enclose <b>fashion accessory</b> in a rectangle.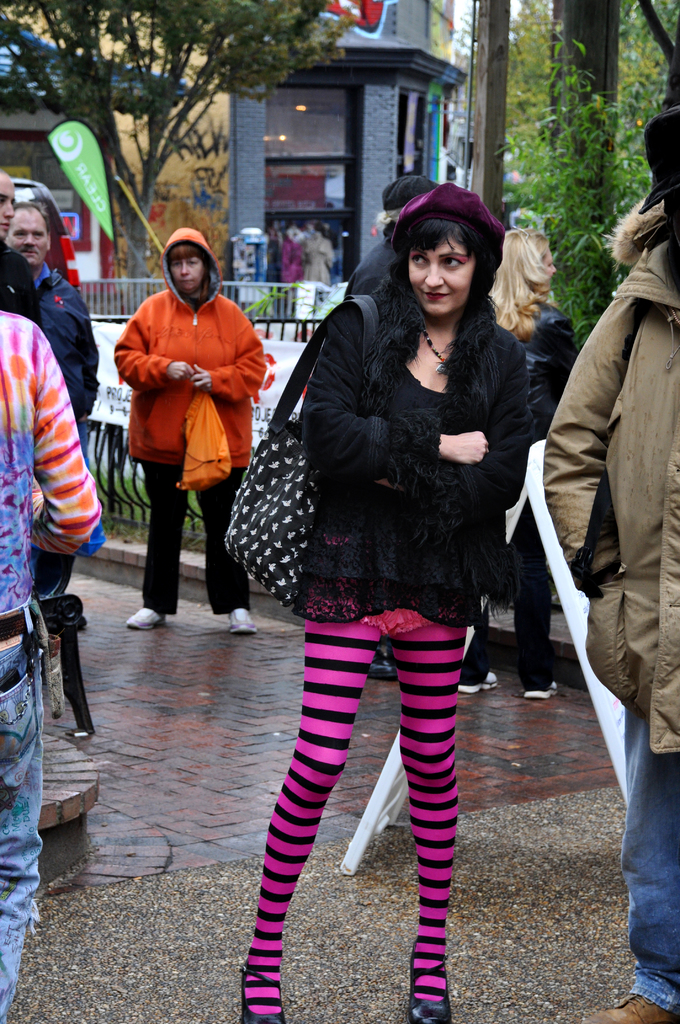
pyautogui.locateOnScreen(227, 606, 261, 634).
